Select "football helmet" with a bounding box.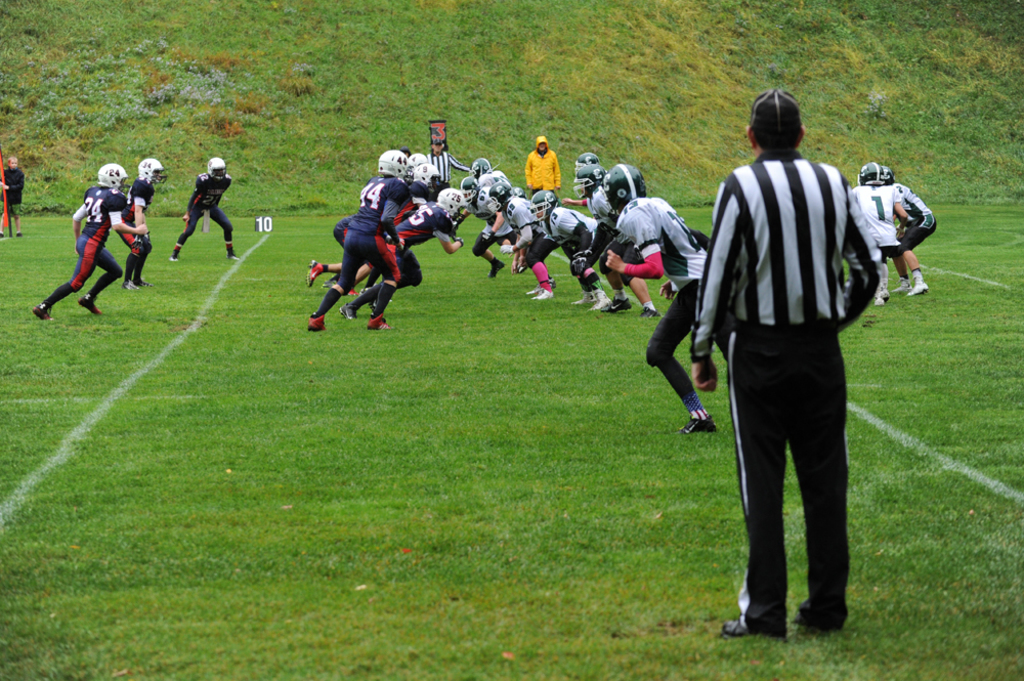
BBox(493, 182, 513, 215).
